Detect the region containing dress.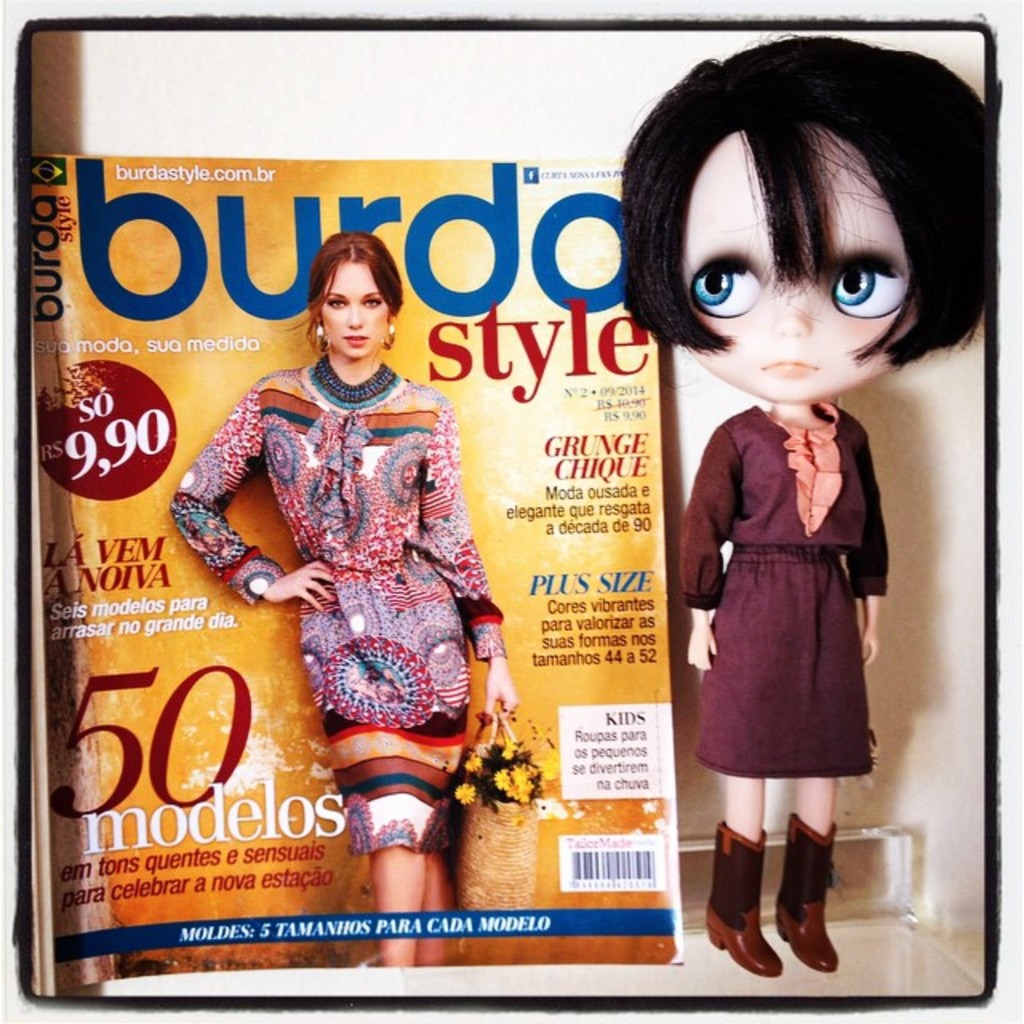
locate(170, 358, 502, 856).
